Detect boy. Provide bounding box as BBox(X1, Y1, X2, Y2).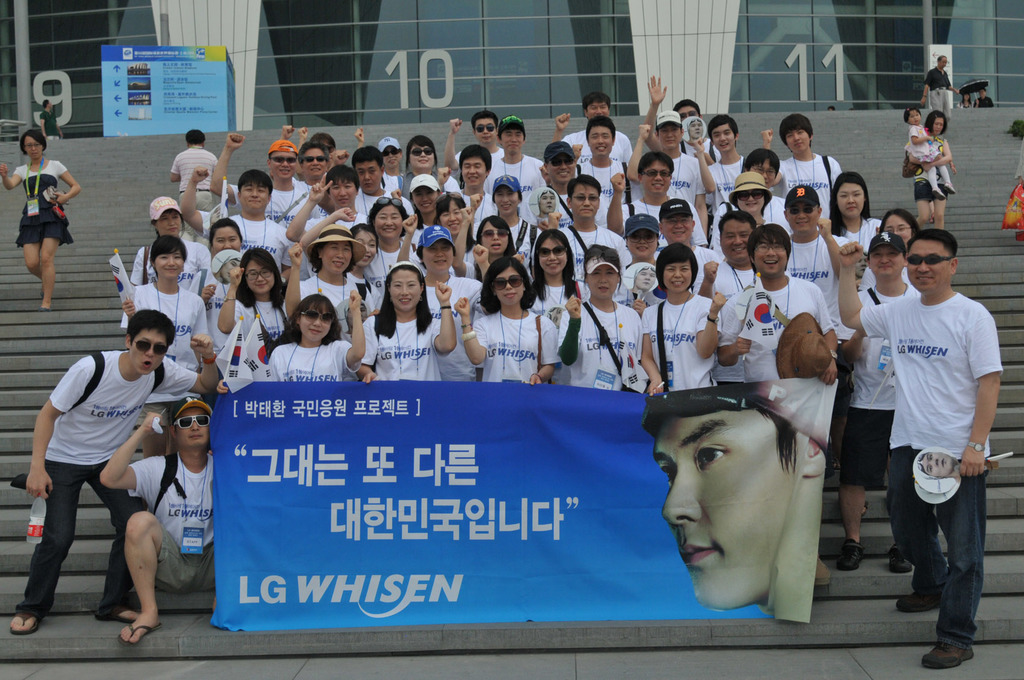
BBox(15, 275, 193, 645).
